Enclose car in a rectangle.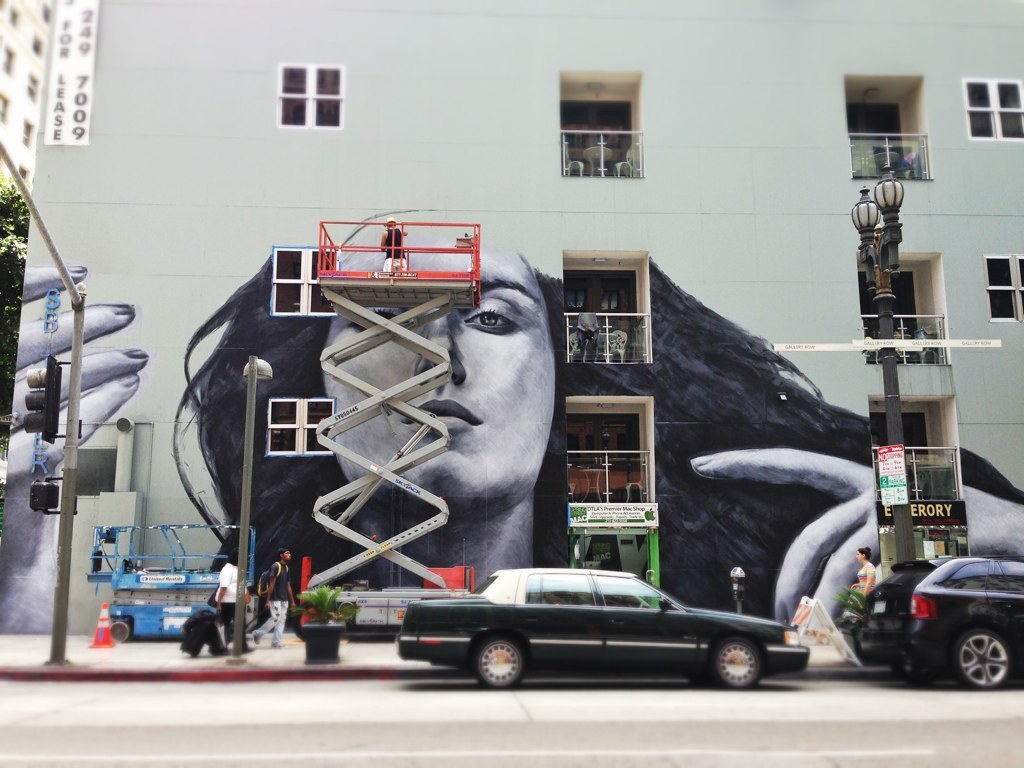
(x1=848, y1=559, x2=1023, y2=690).
